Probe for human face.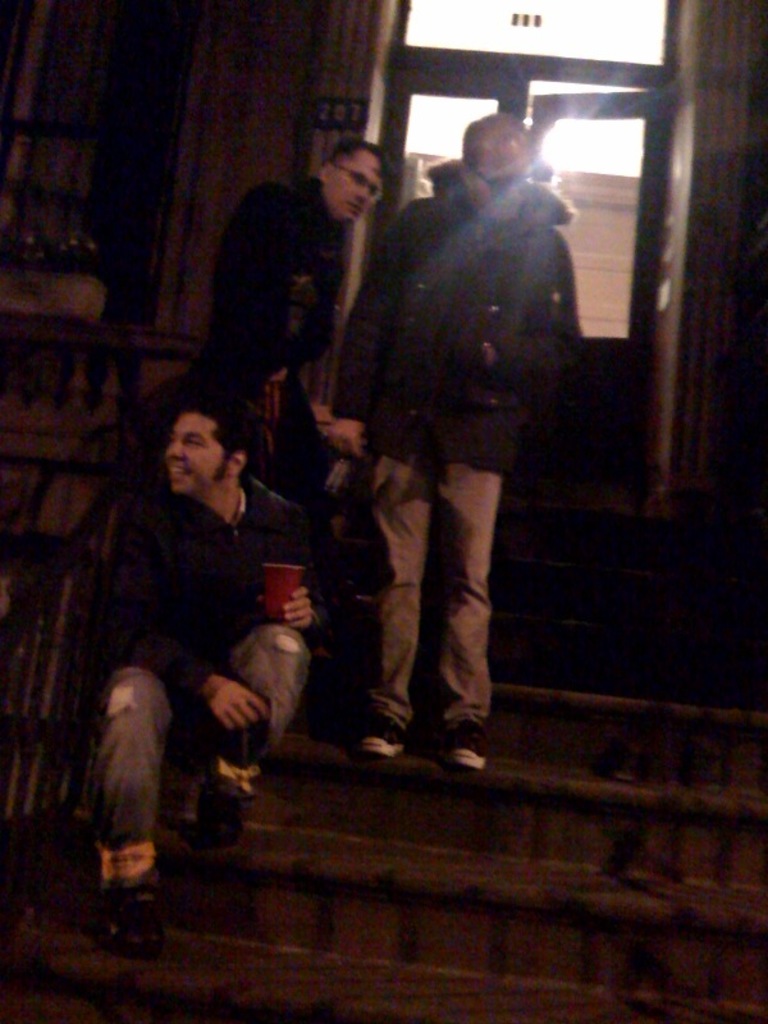
Probe result: <region>480, 132, 524, 182</region>.
